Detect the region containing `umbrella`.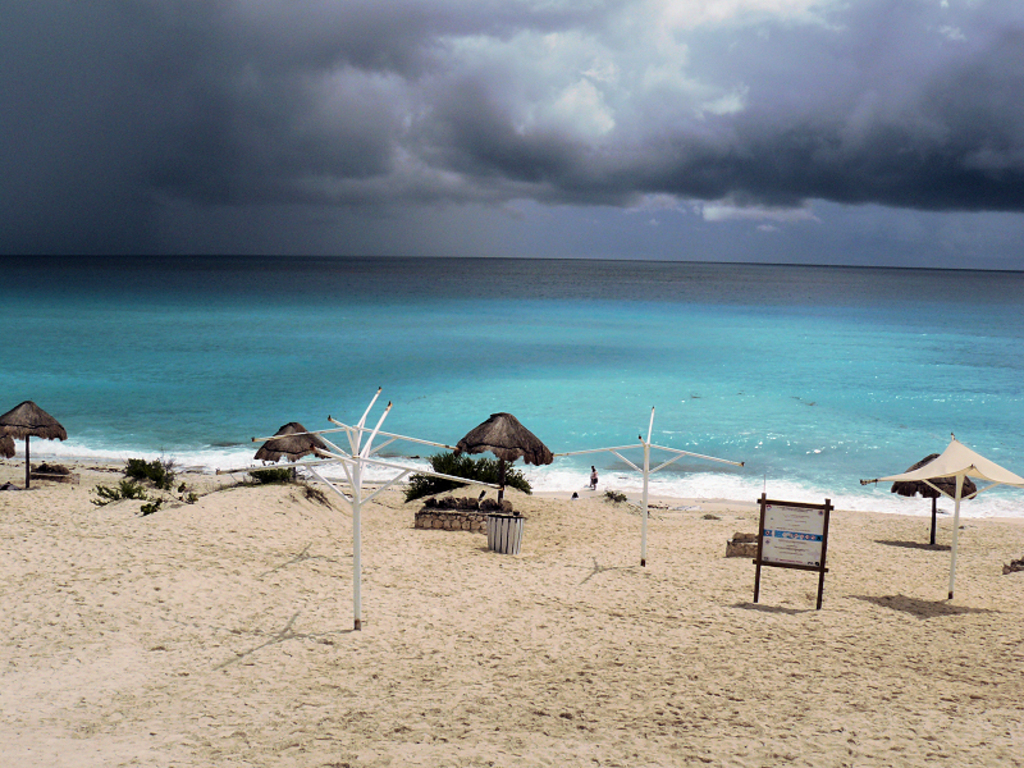
detection(259, 421, 334, 483).
